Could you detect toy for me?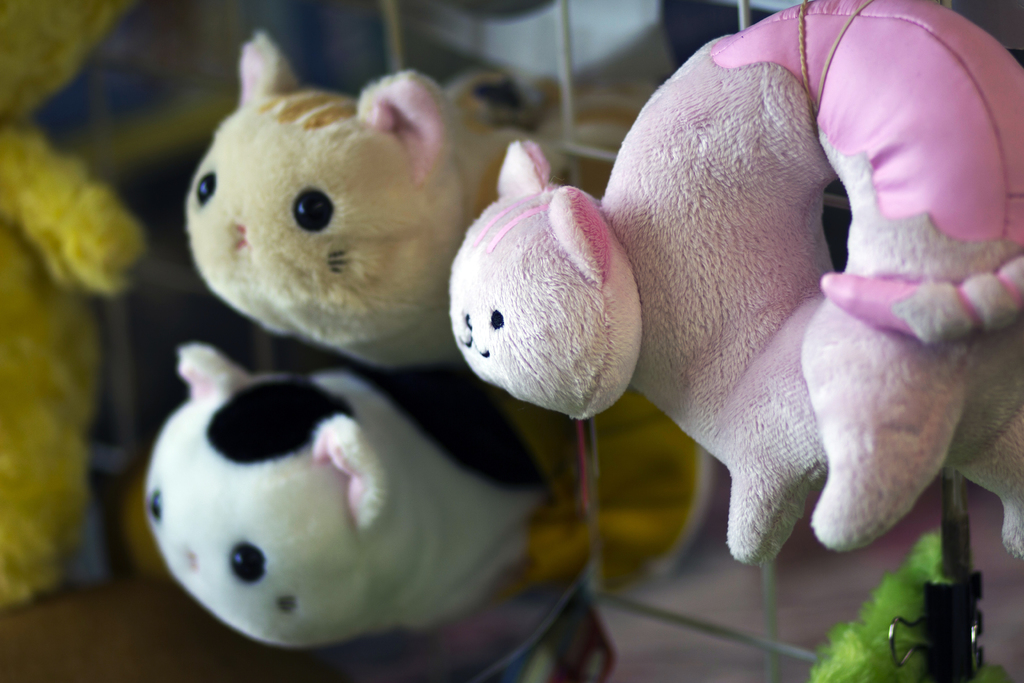
Detection result: 146:340:550:646.
